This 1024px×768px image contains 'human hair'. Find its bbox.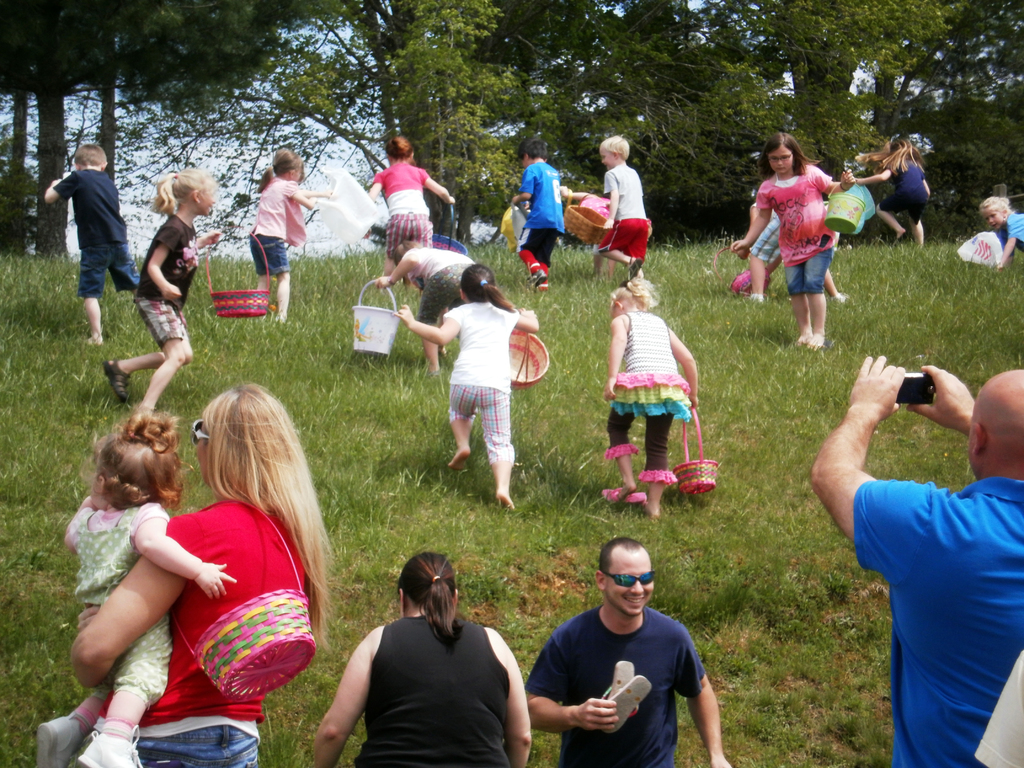
(left=396, top=553, right=461, bottom=643).
